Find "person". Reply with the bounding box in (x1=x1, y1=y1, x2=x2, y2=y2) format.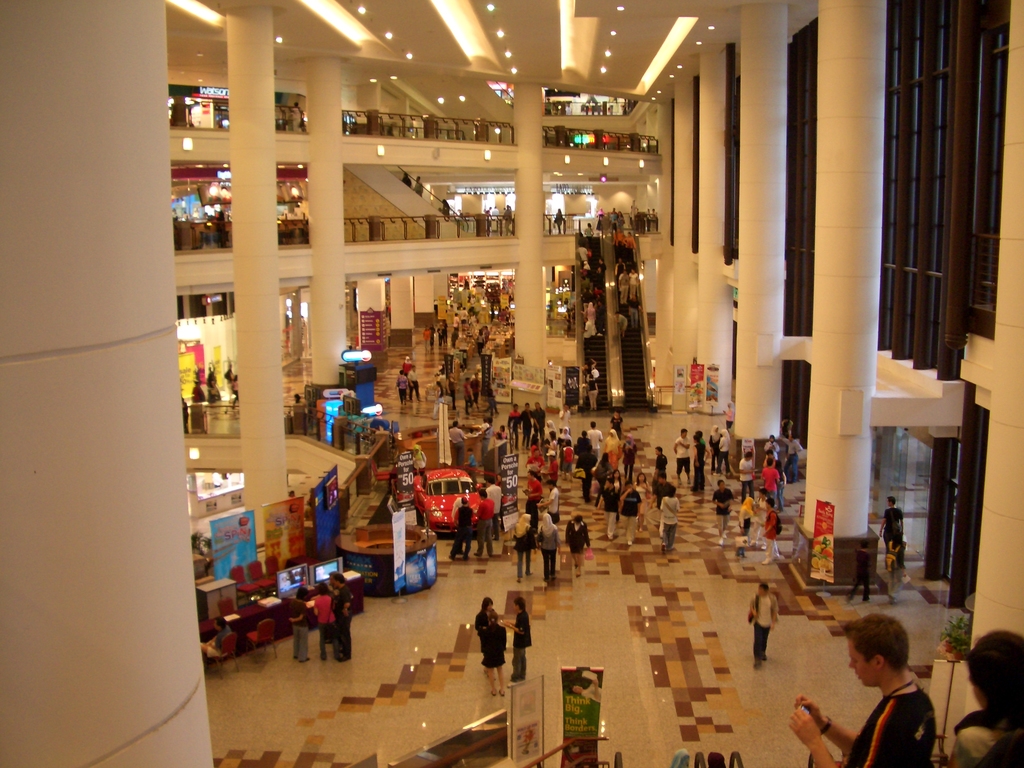
(x1=788, y1=612, x2=938, y2=767).
